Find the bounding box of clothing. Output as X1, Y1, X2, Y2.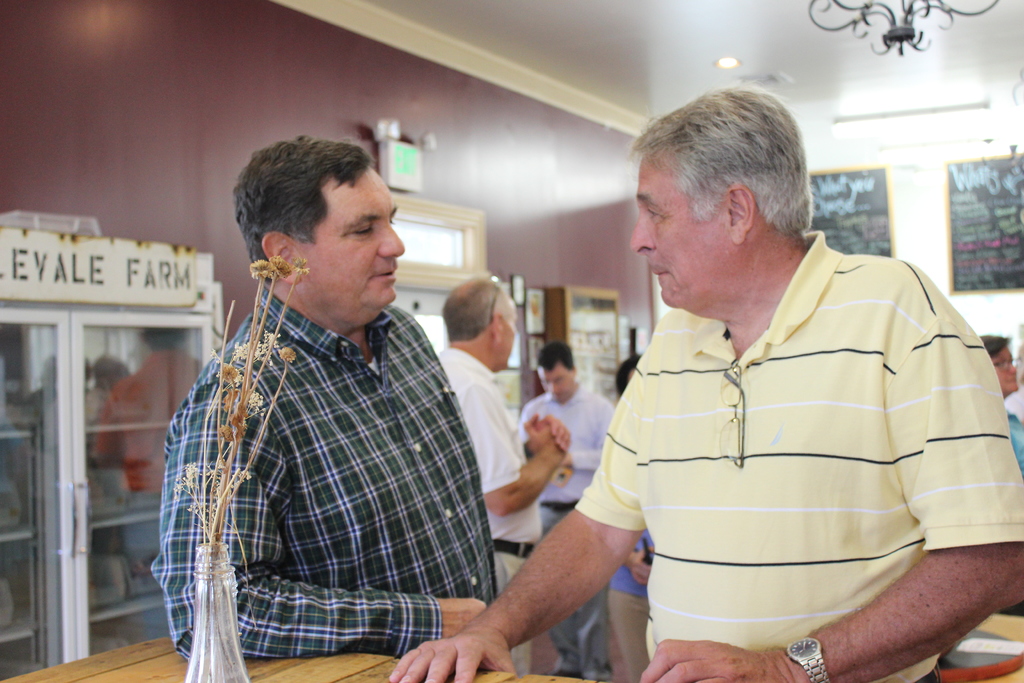
566, 226, 1023, 682.
